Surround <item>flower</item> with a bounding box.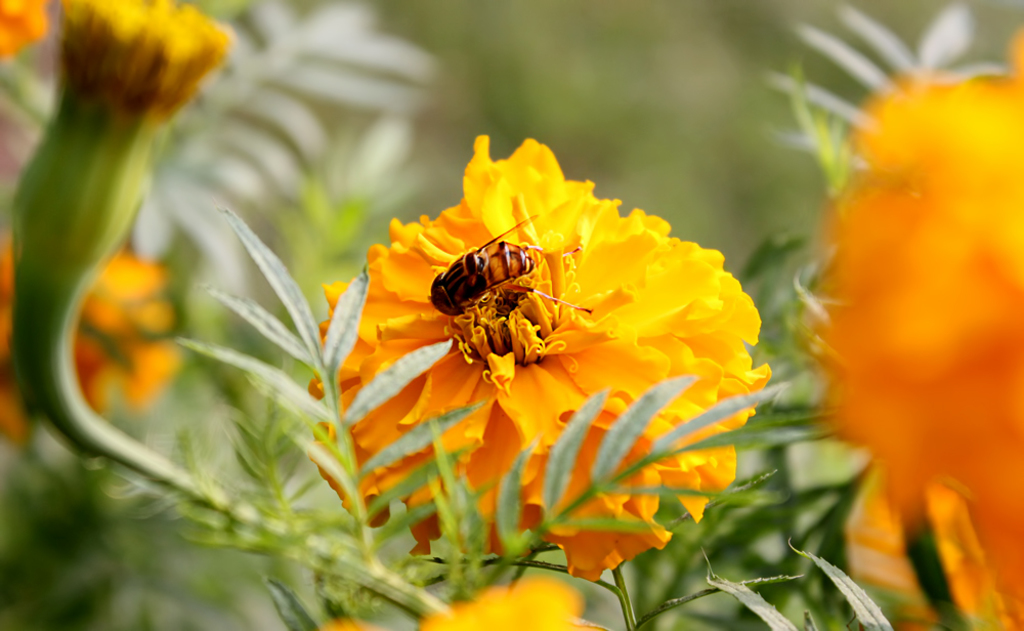
left=11, top=0, right=224, bottom=272.
